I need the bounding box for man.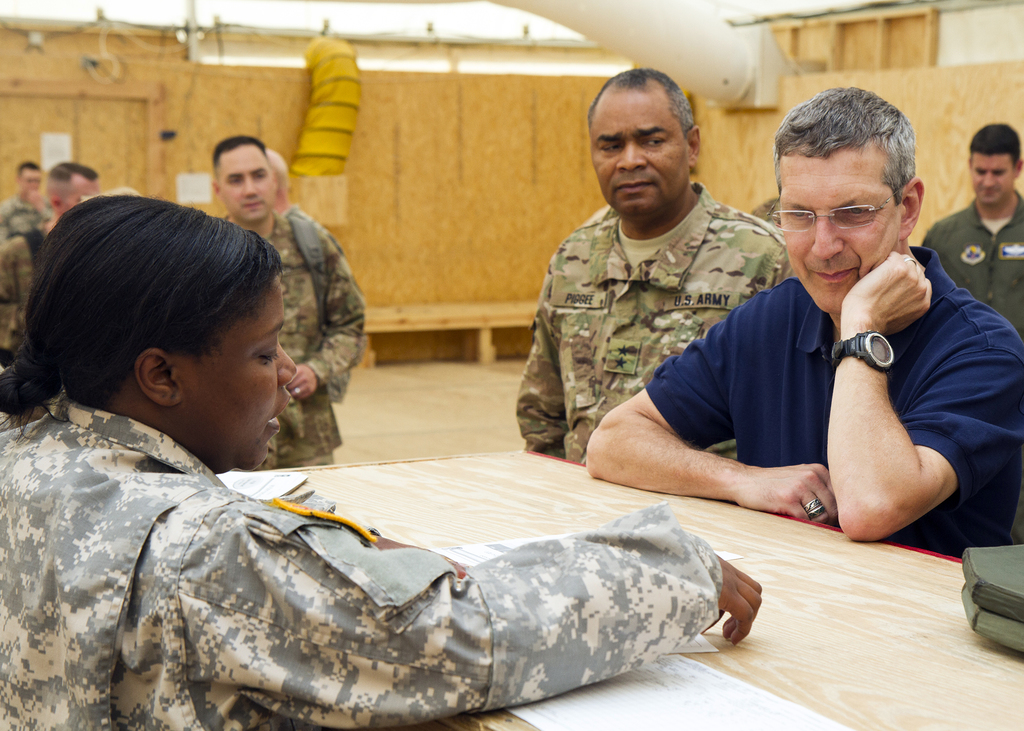
Here it is: detection(922, 122, 1023, 332).
